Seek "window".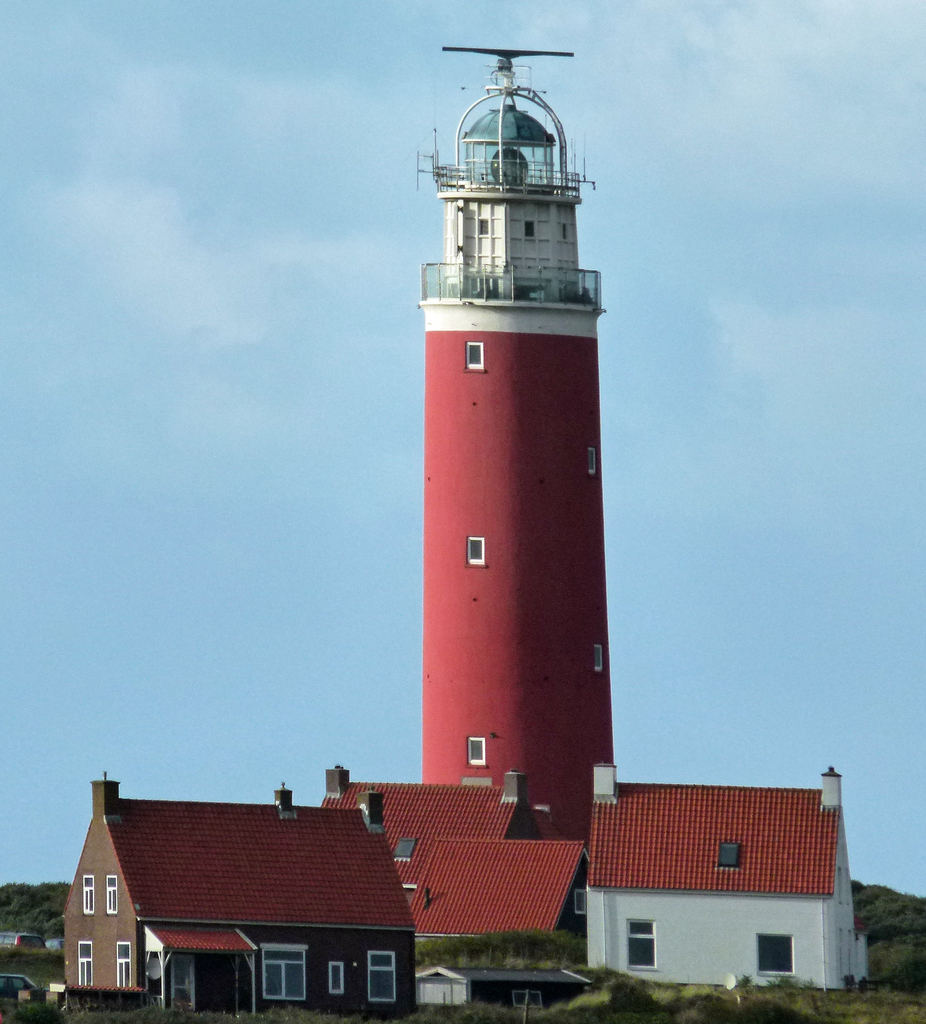
{"x1": 329, "y1": 964, "x2": 341, "y2": 994}.
